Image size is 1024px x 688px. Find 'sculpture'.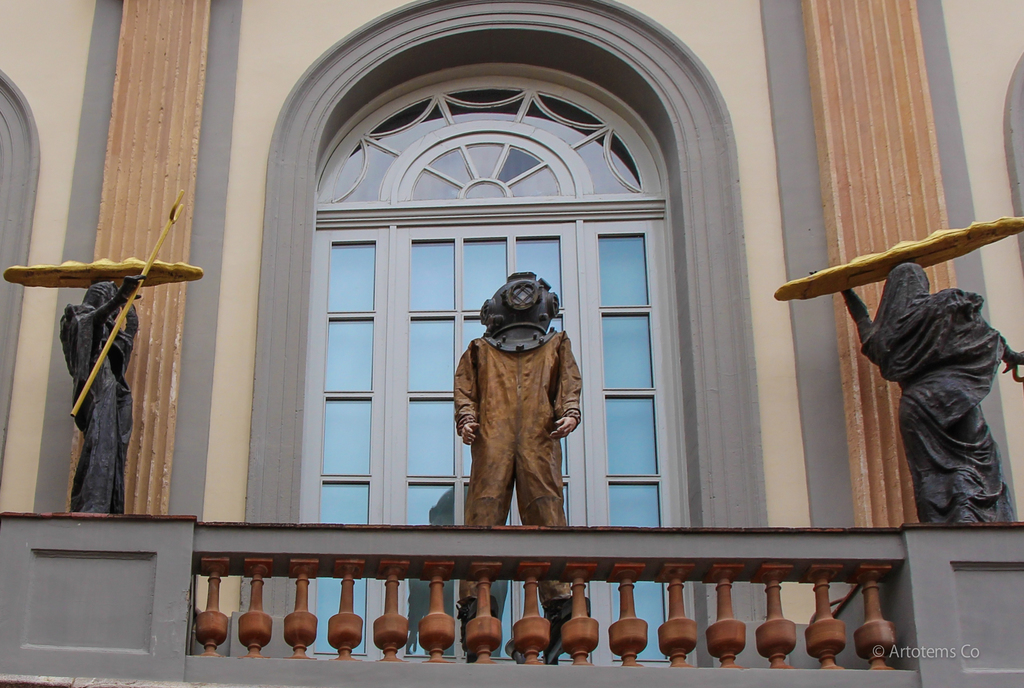
region(767, 217, 1023, 527).
